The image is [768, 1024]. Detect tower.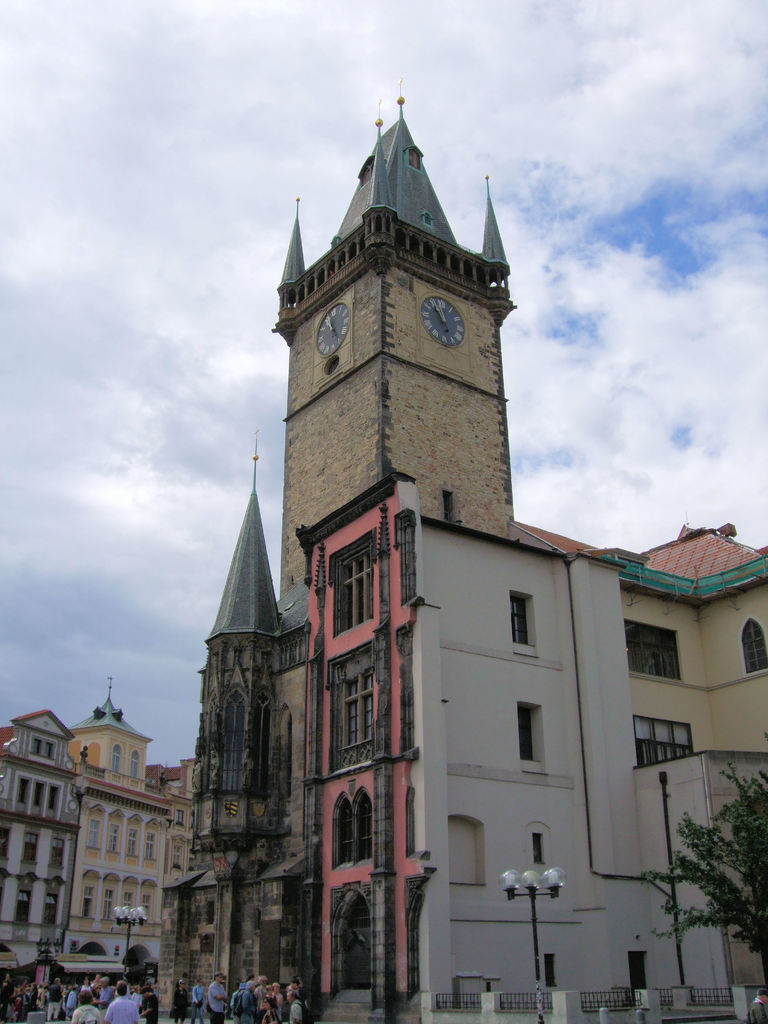
Detection: pyautogui.locateOnScreen(158, 81, 767, 1007).
